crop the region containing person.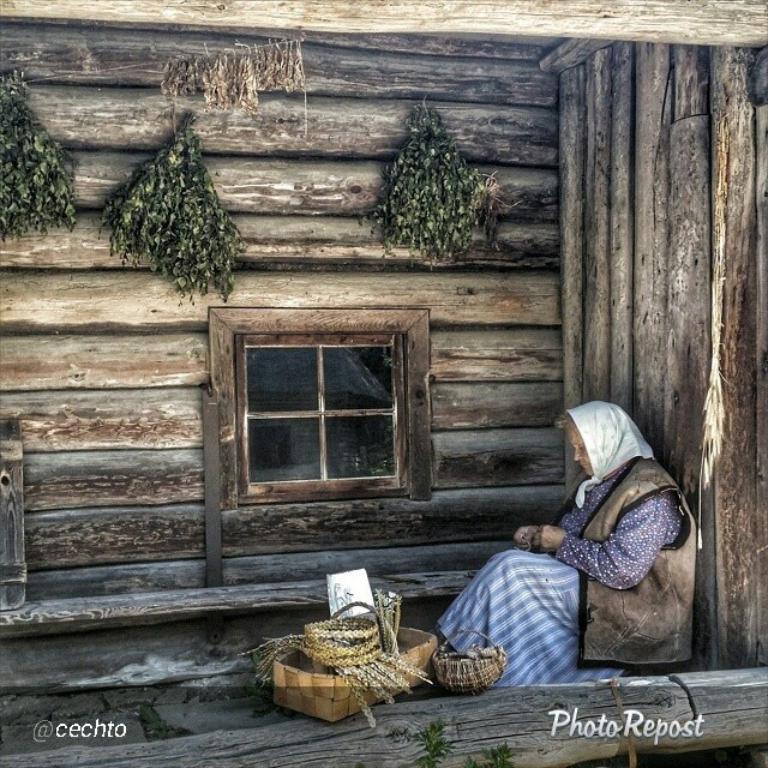
Crop region: 469 378 692 685.
